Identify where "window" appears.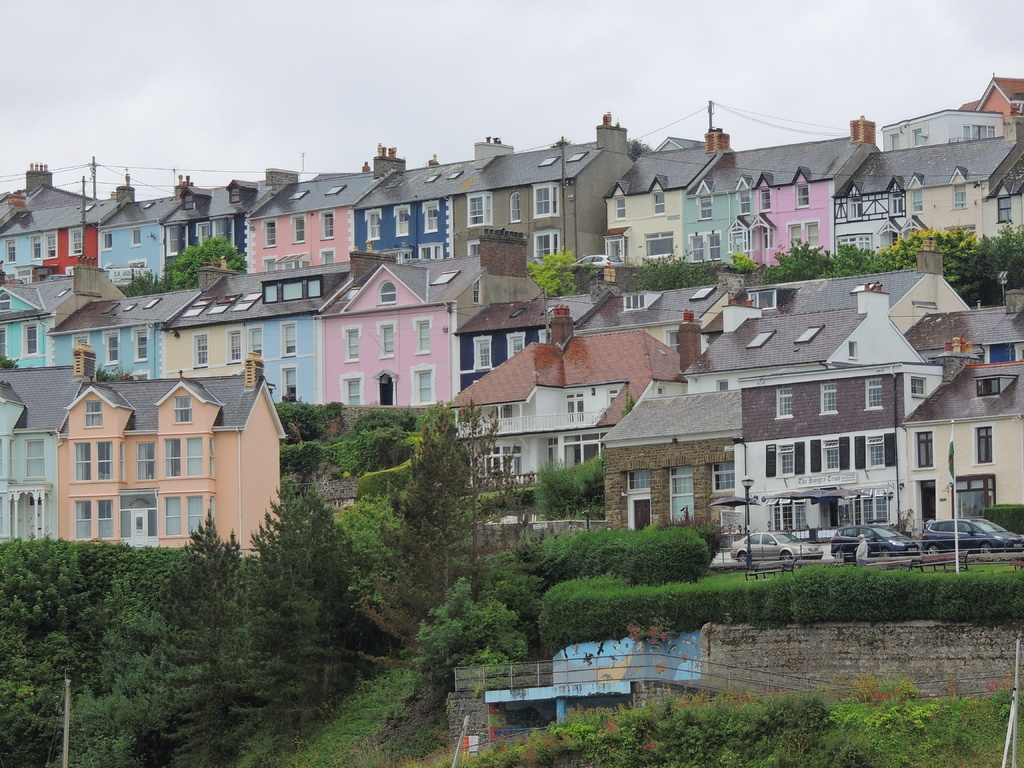
Appears at [477,335,492,364].
